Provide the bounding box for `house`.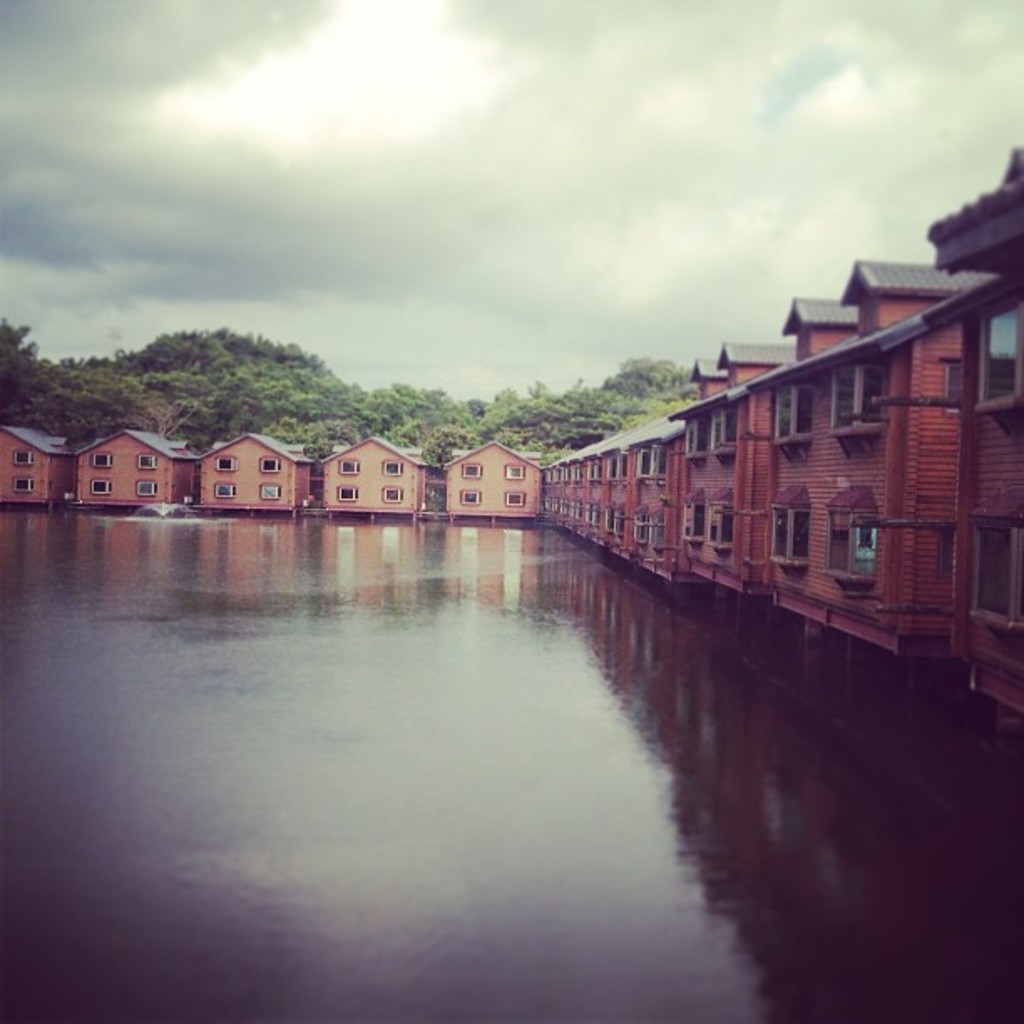
x1=0 y1=427 x2=70 y2=510.
